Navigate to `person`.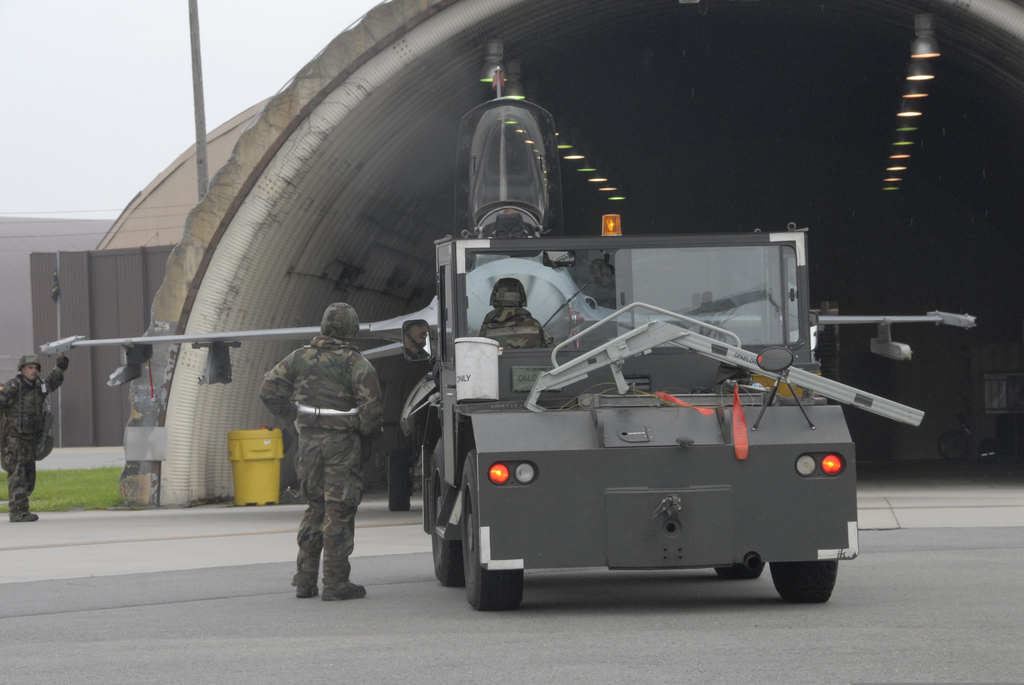
Navigation target: locate(0, 357, 65, 519).
